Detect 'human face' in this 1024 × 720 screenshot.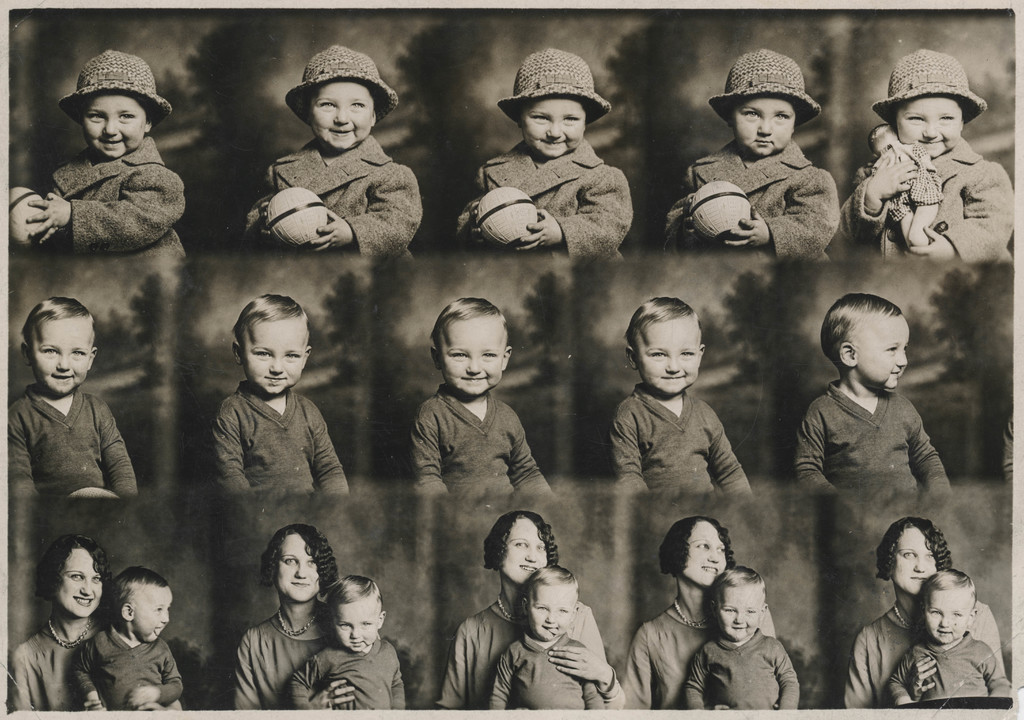
Detection: region(640, 314, 698, 395).
